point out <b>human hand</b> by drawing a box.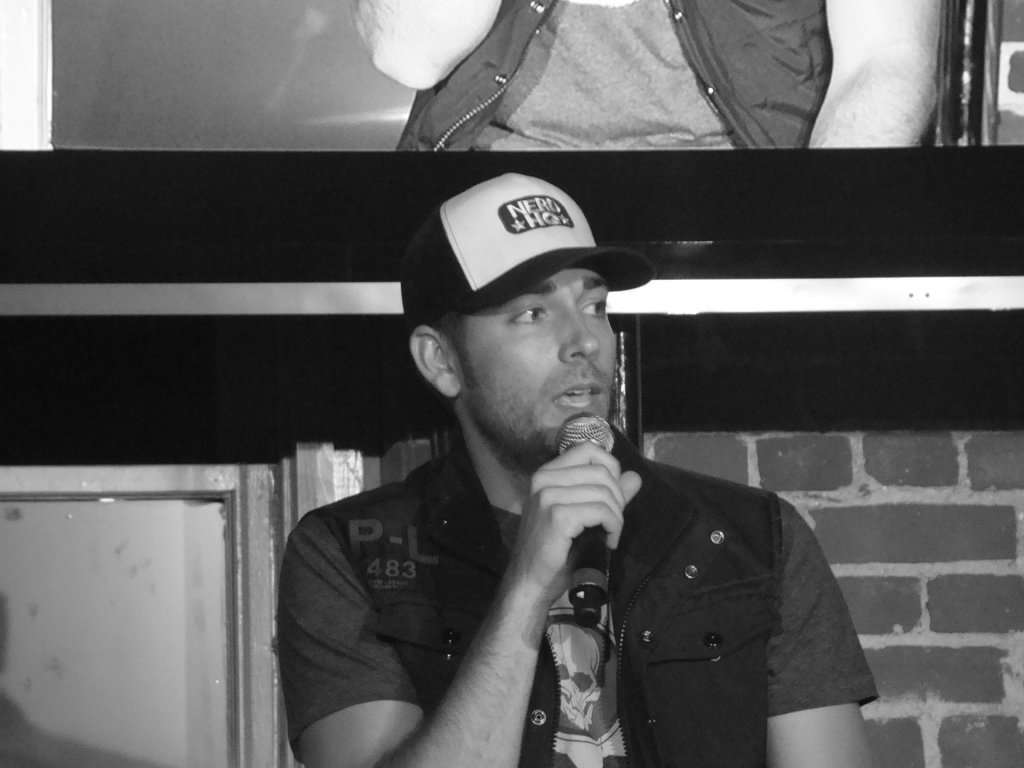
crop(476, 440, 645, 646).
